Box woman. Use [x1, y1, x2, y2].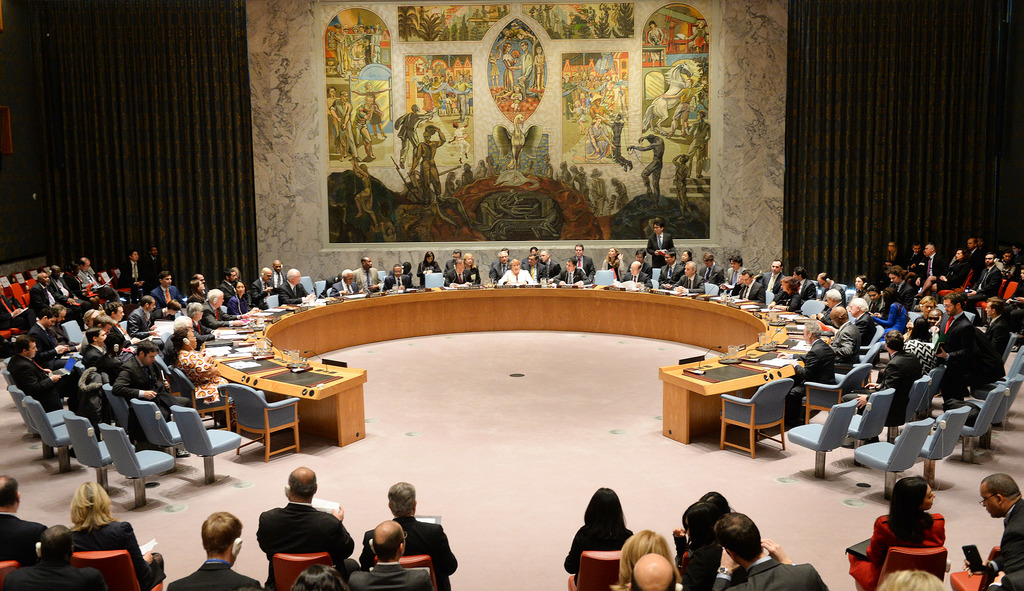
[420, 249, 444, 288].
